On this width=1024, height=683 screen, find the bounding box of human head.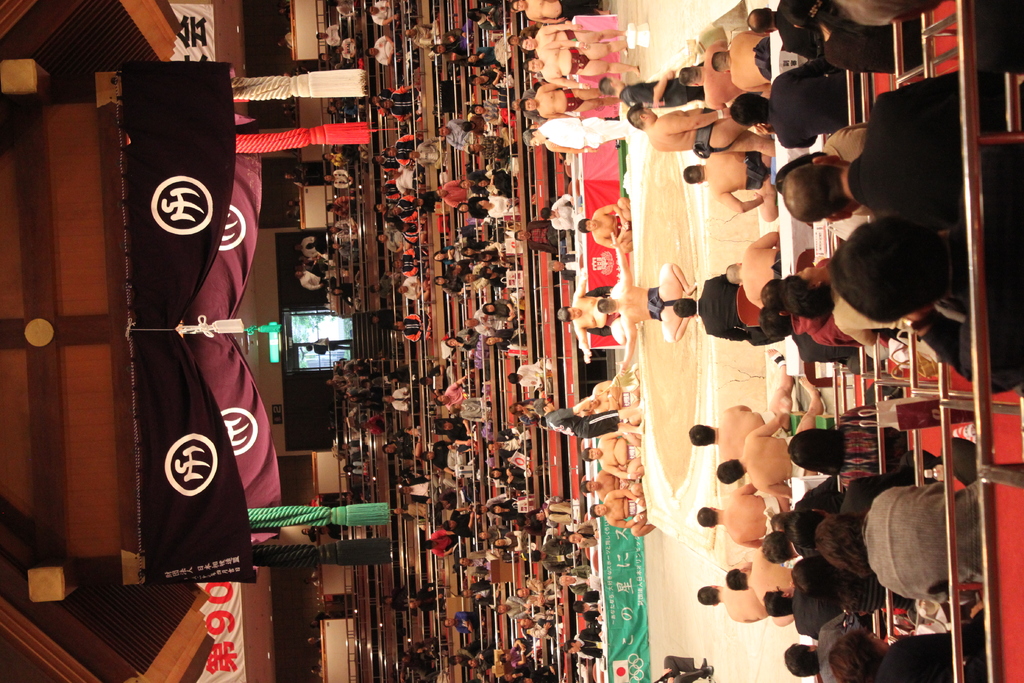
Bounding box: {"left": 433, "top": 249, "right": 447, "bottom": 262}.
